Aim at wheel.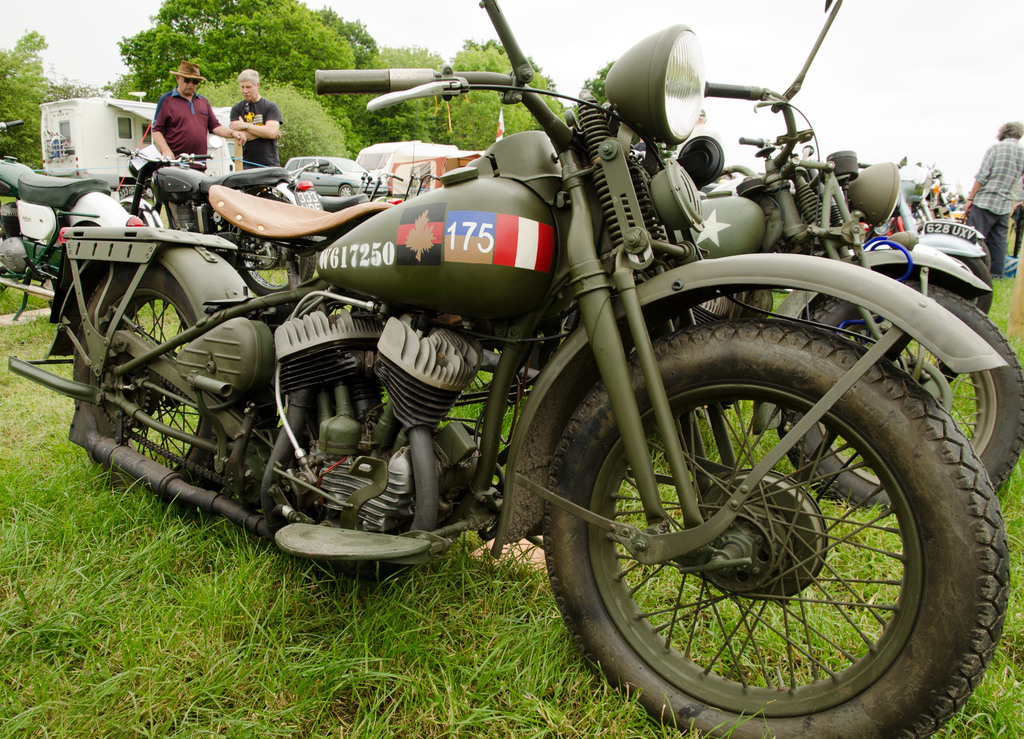
Aimed at <region>770, 280, 1023, 516</region>.
